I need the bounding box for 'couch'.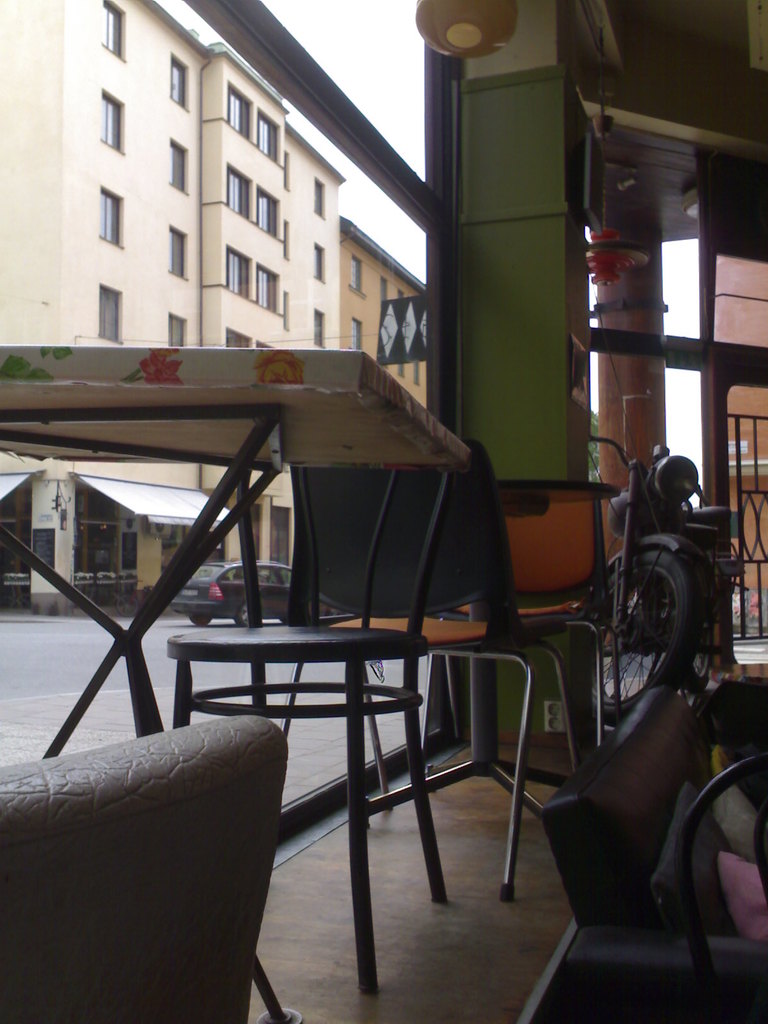
Here it is: 0,717,289,1023.
